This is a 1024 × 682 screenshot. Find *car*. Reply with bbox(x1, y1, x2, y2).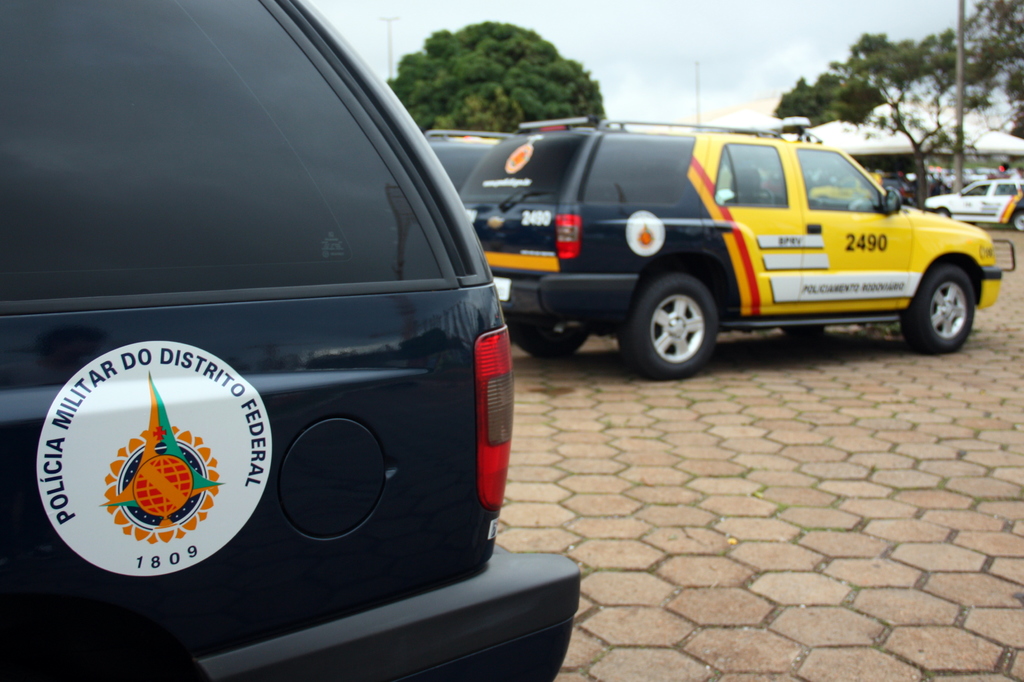
bbox(912, 166, 1023, 220).
